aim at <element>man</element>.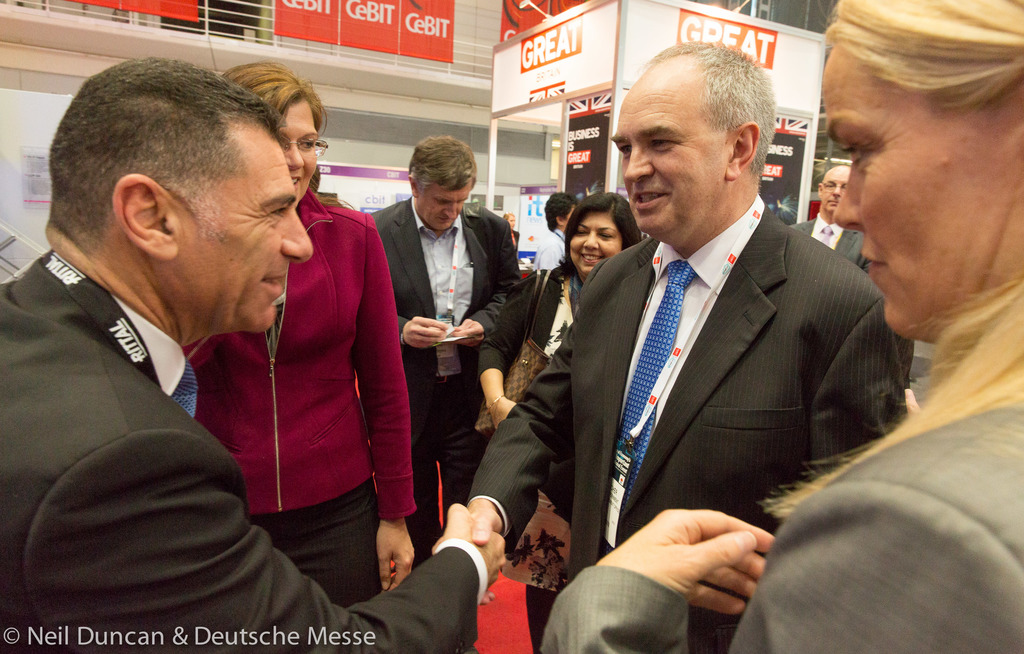
Aimed at <region>369, 131, 529, 570</region>.
